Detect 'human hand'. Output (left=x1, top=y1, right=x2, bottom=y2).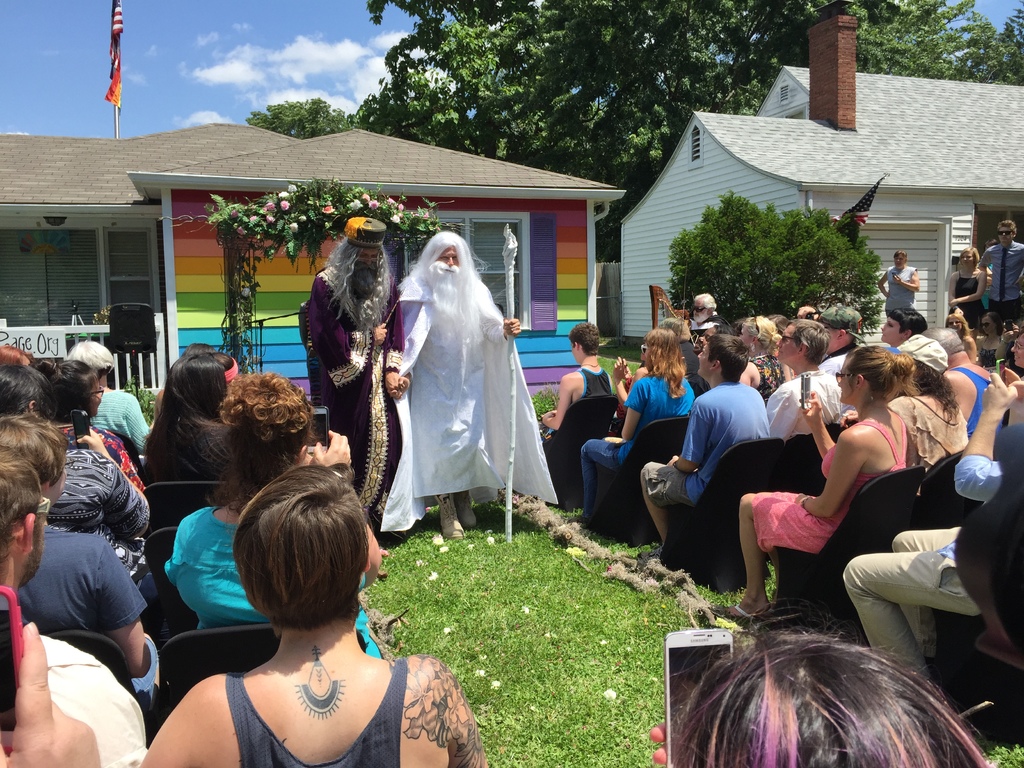
(left=543, top=413, right=555, bottom=422).
